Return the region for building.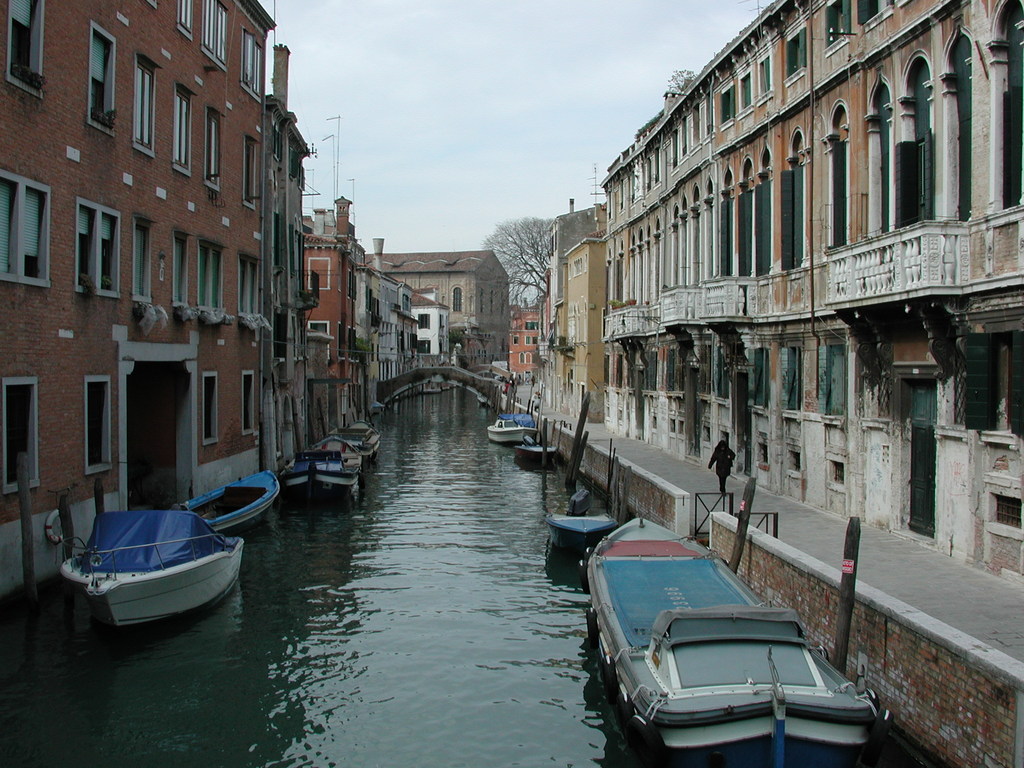
crop(506, 302, 546, 378).
